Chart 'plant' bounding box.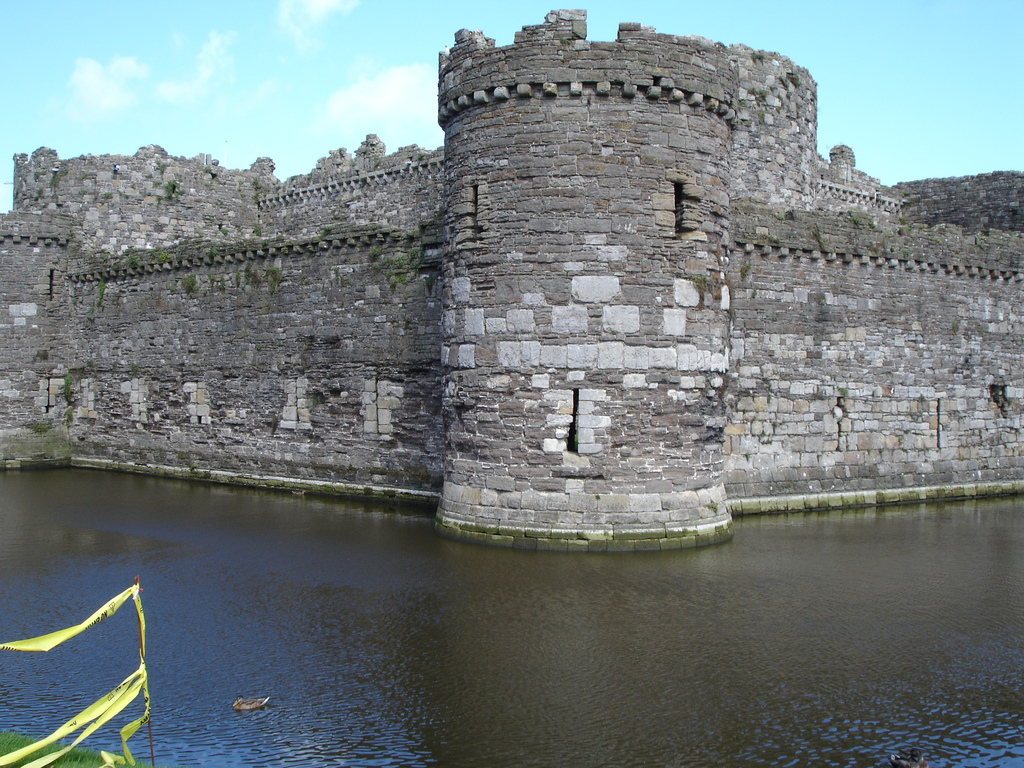
Charted: detection(814, 225, 828, 250).
